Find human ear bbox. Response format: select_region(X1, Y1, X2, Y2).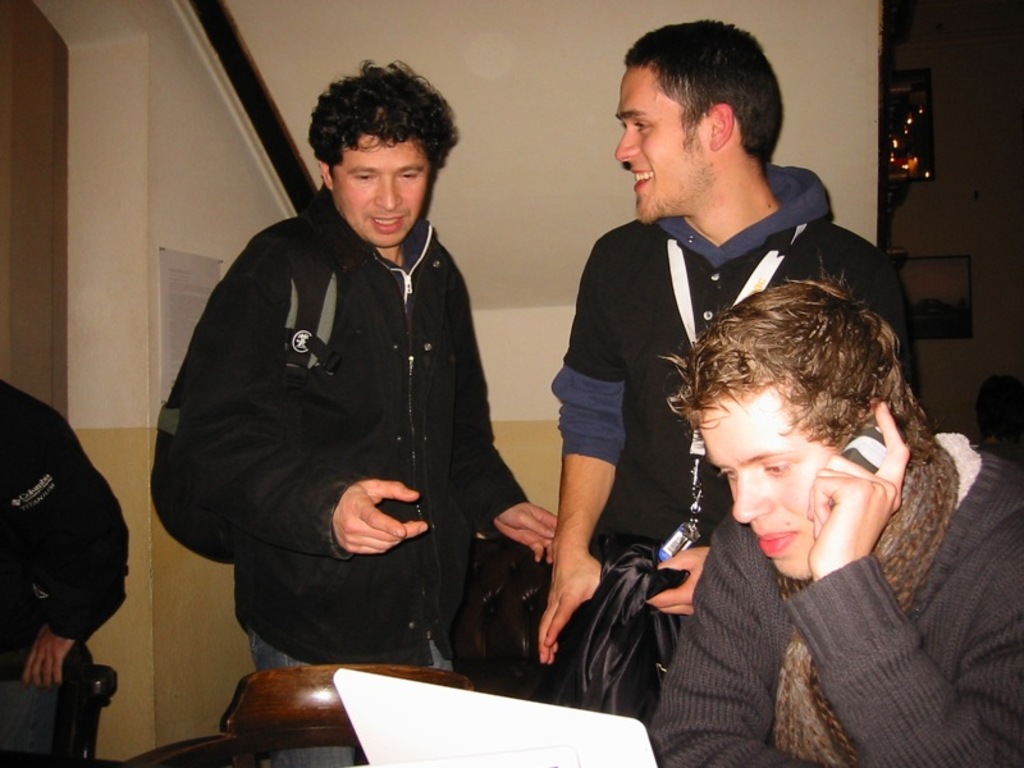
select_region(713, 104, 736, 150).
